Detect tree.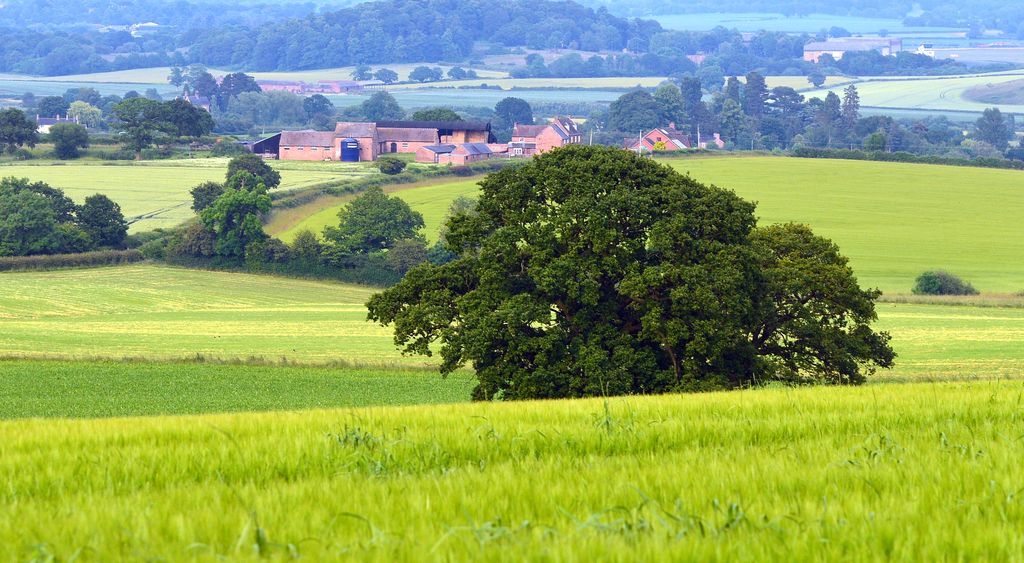
Detected at (x1=972, y1=108, x2=1014, y2=159).
